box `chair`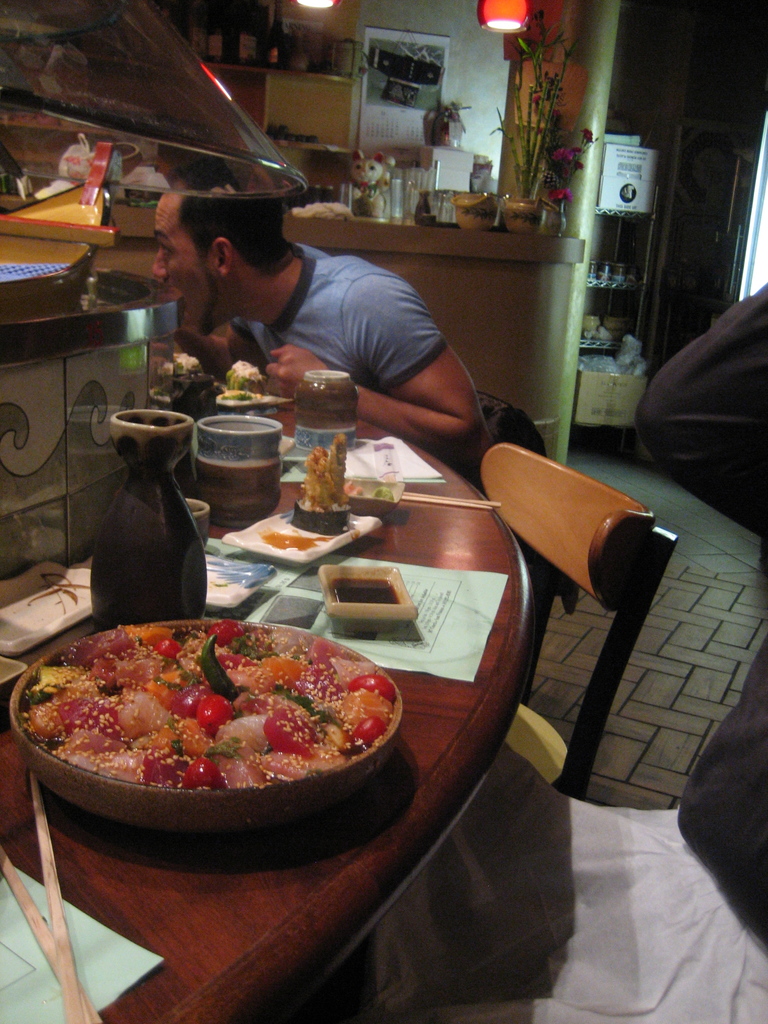
x1=450, y1=390, x2=555, y2=711
